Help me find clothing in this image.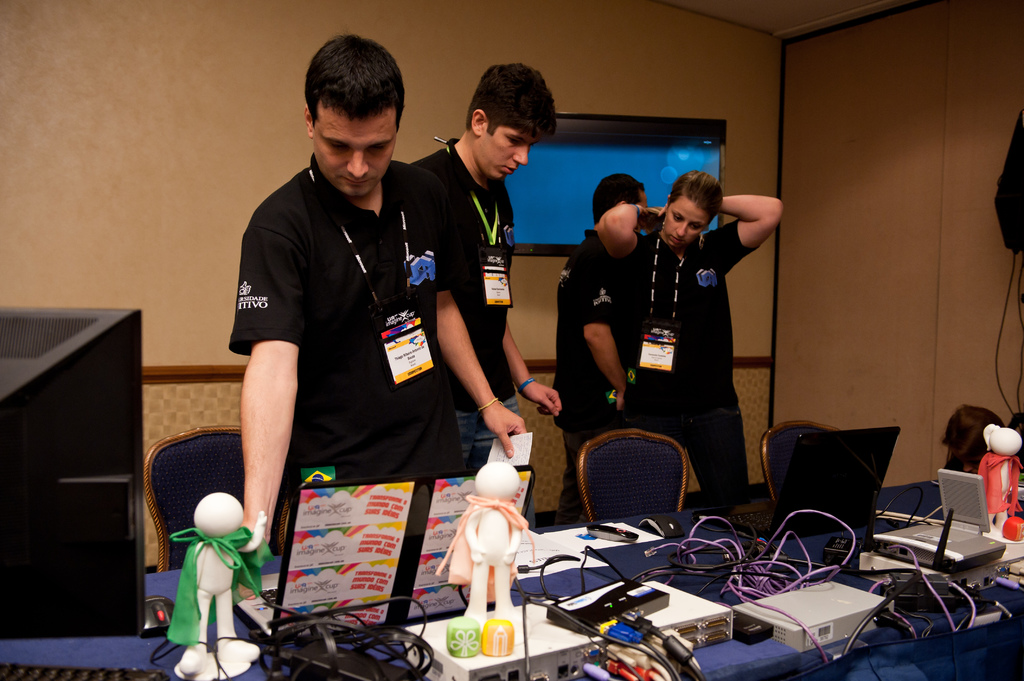
Found it: Rect(554, 221, 611, 424).
